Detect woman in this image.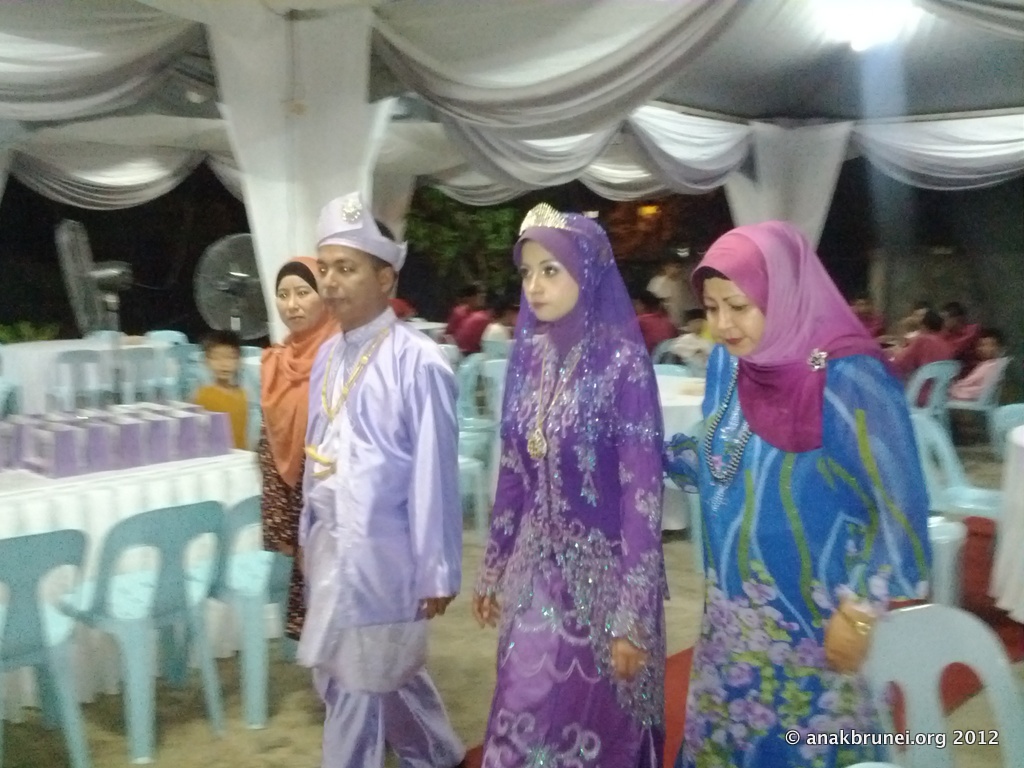
Detection: {"x1": 472, "y1": 186, "x2": 693, "y2": 767}.
